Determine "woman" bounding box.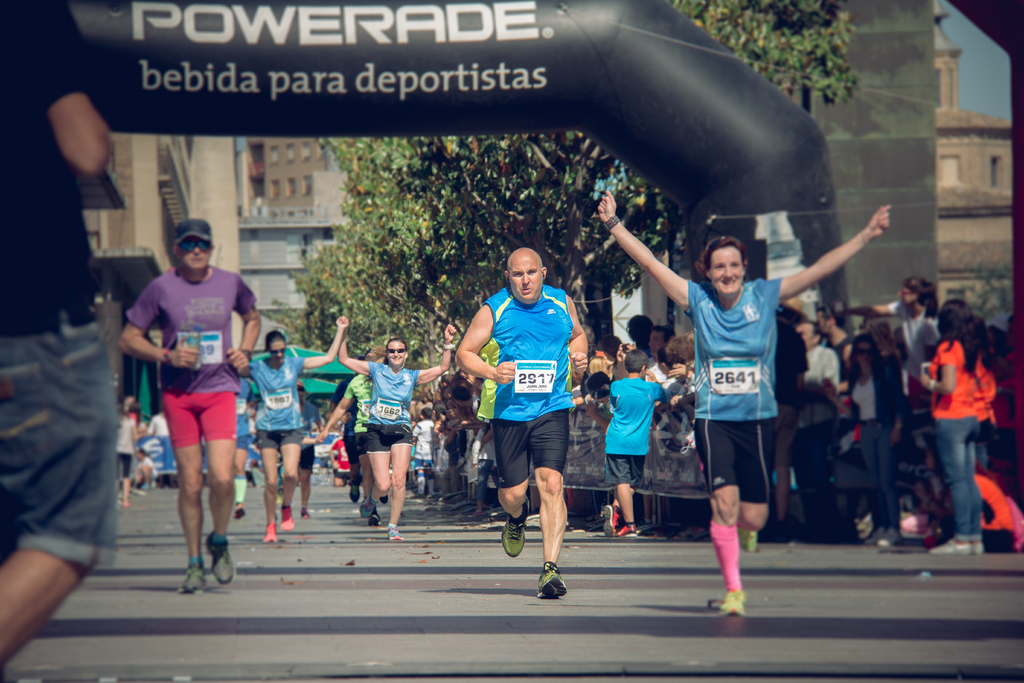
Determined: bbox=(235, 325, 351, 541).
